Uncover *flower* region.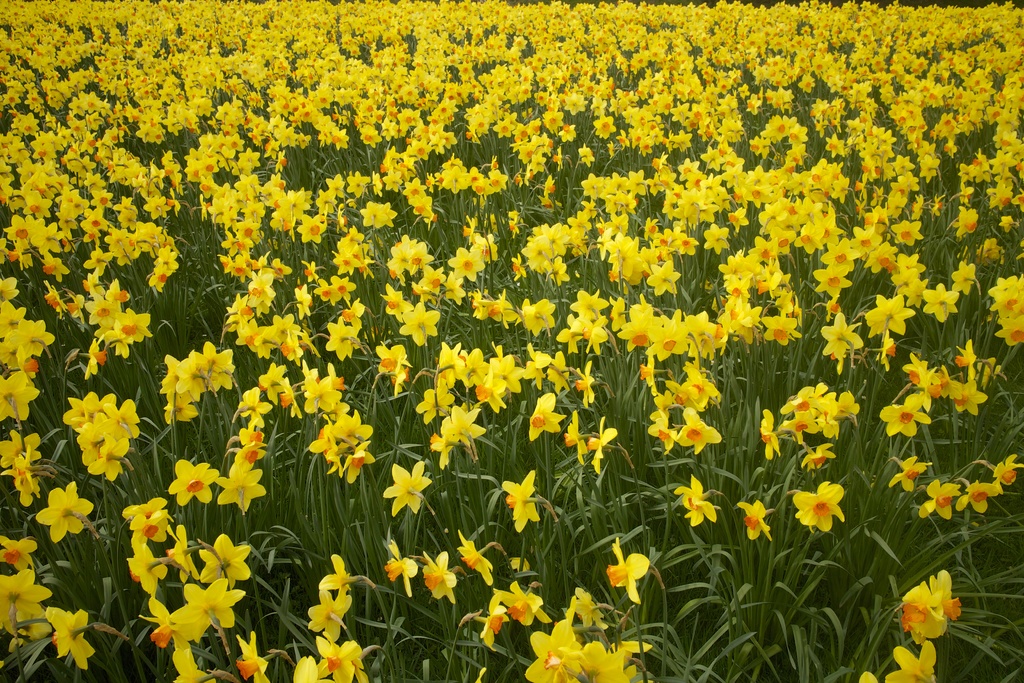
Uncovered: {"left": 44, "top": 604, "right": 93, "bottom": 670}.
